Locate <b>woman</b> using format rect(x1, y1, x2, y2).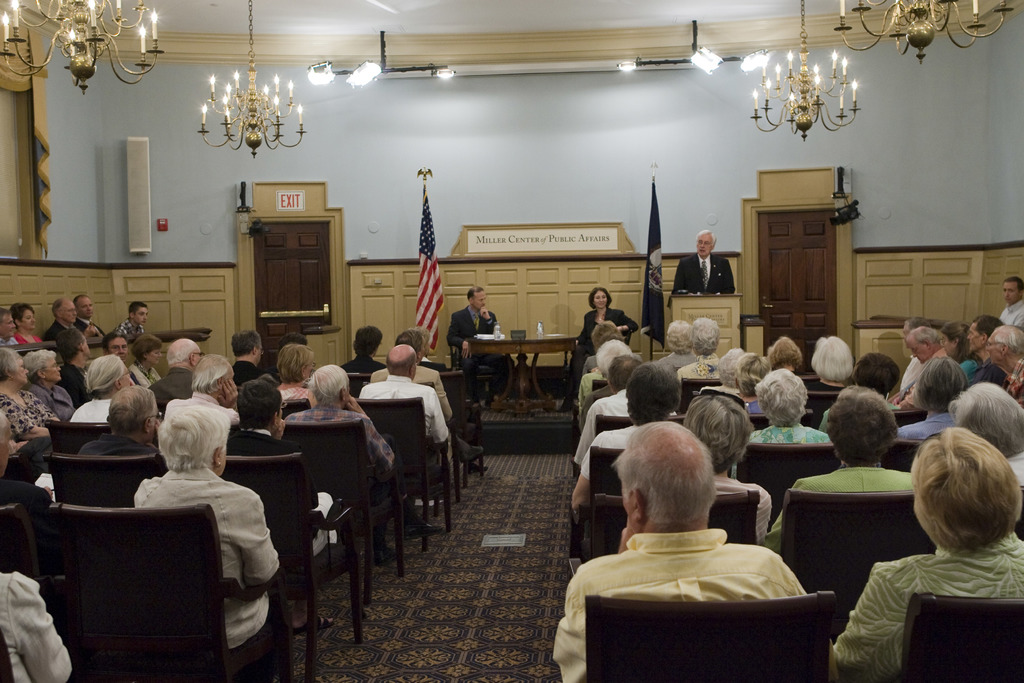
rect(577, 336, 630, 411).
